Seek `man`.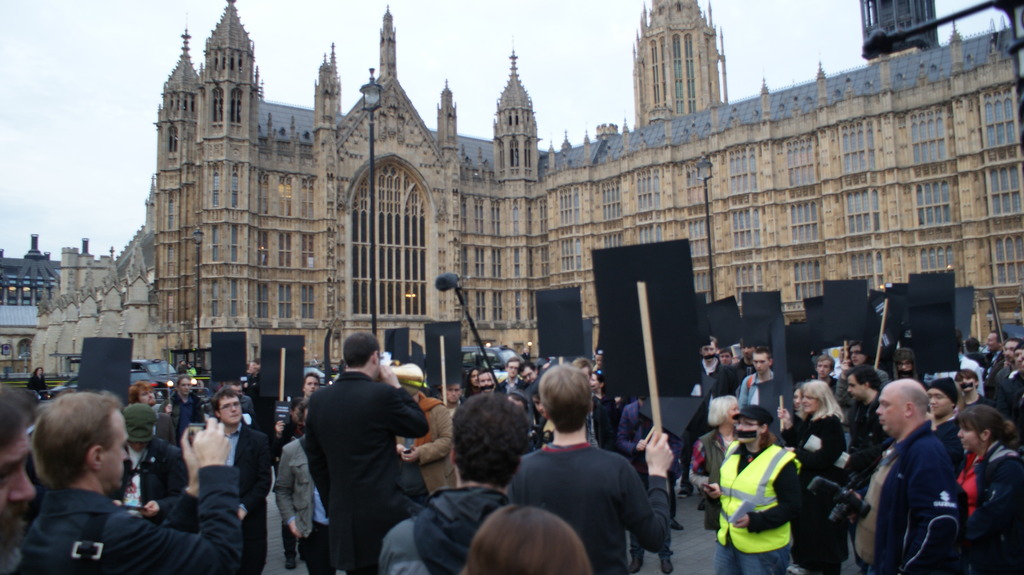
615, 397, 684, 574.
